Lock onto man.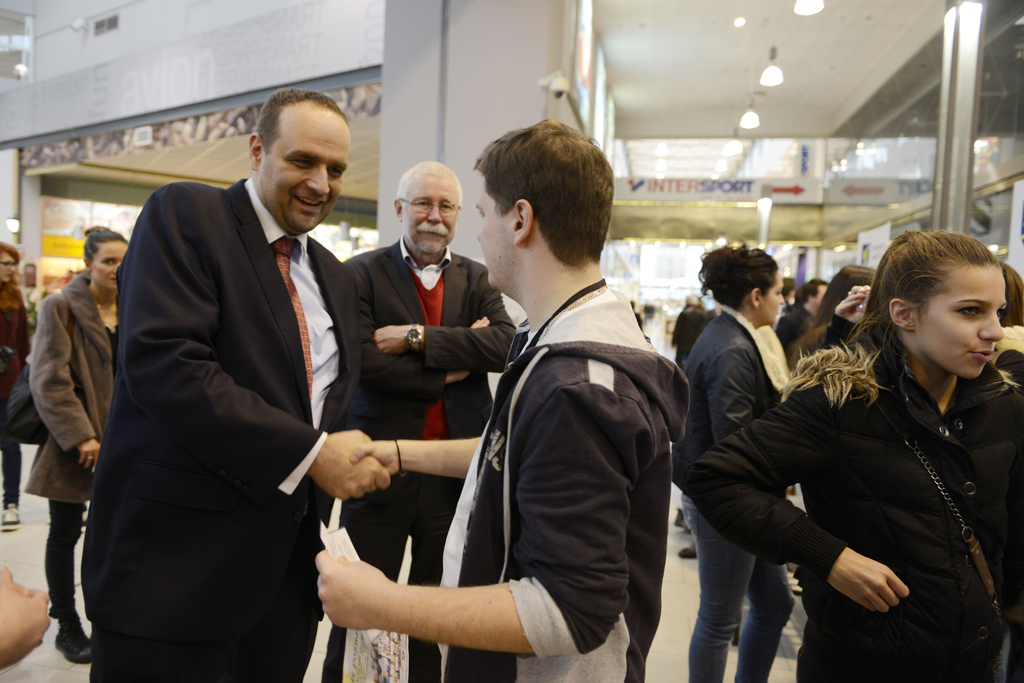
Locked: BBox(317, 118, 693, 682).
